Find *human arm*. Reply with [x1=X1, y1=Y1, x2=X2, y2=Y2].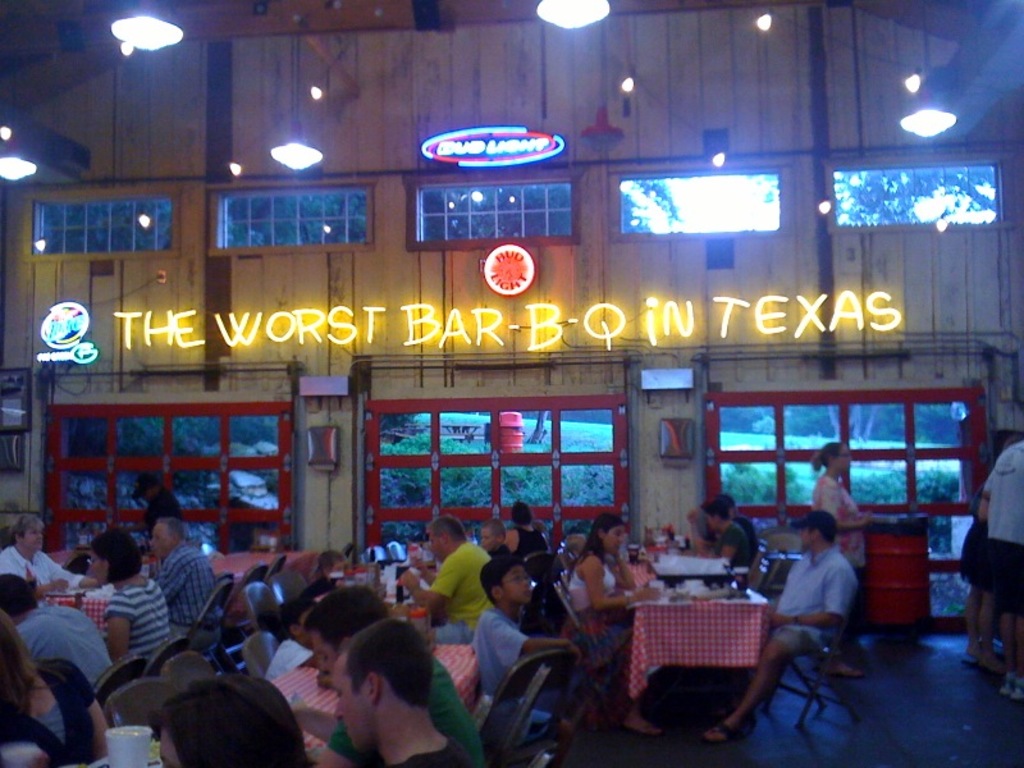
[x1=406, y1=557, x2=462, y2=605].
